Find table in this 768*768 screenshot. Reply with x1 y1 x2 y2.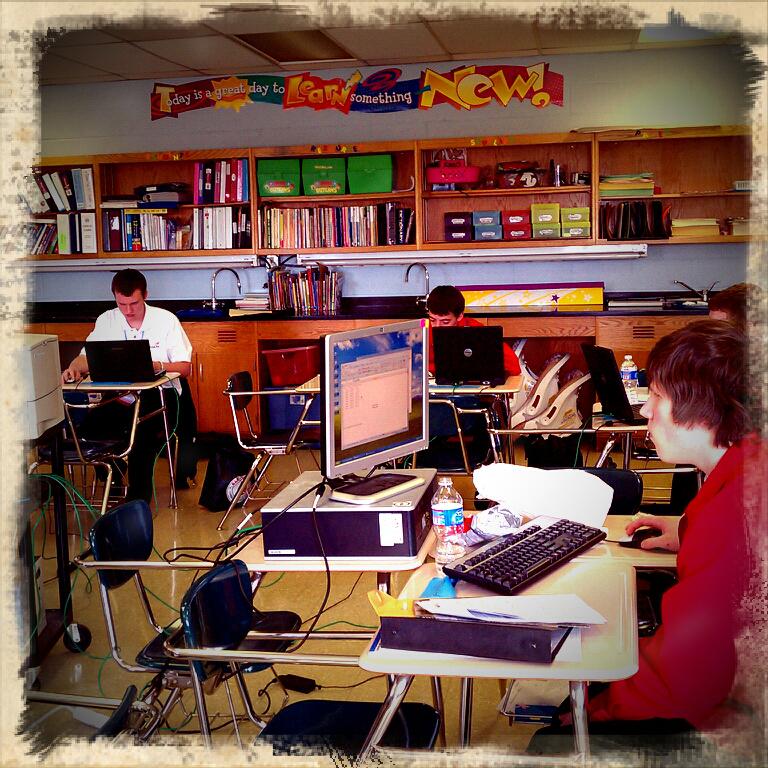
66 372 179 504.
